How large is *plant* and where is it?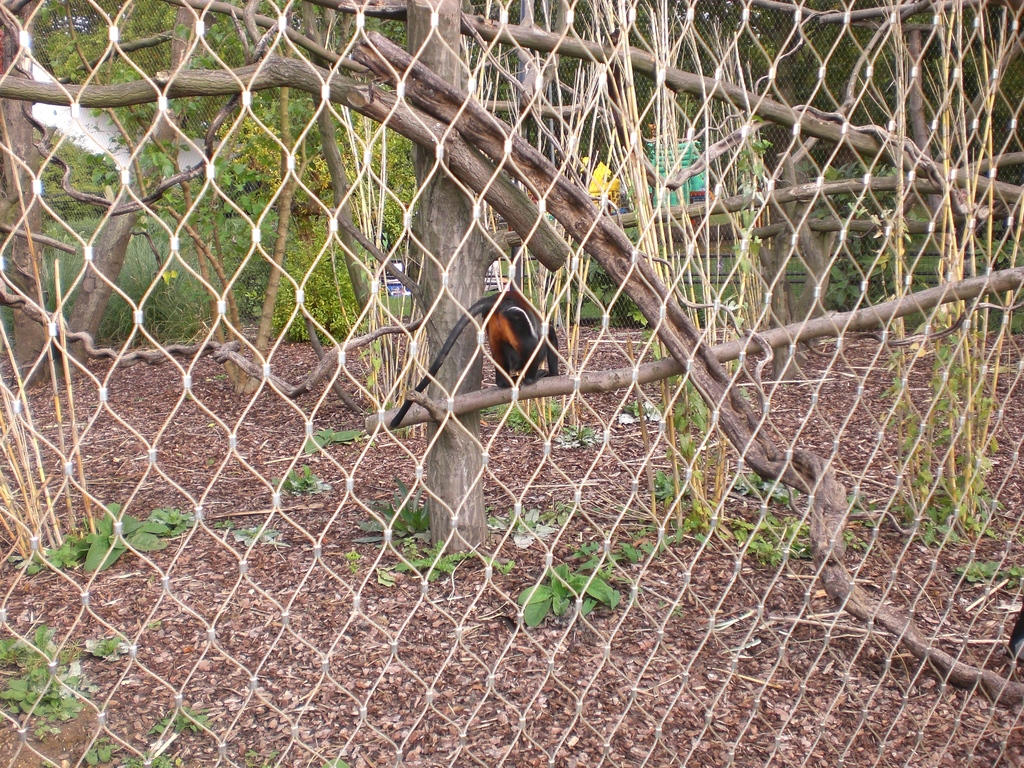
Bounding box: box=[150, 700, 215, 748].
